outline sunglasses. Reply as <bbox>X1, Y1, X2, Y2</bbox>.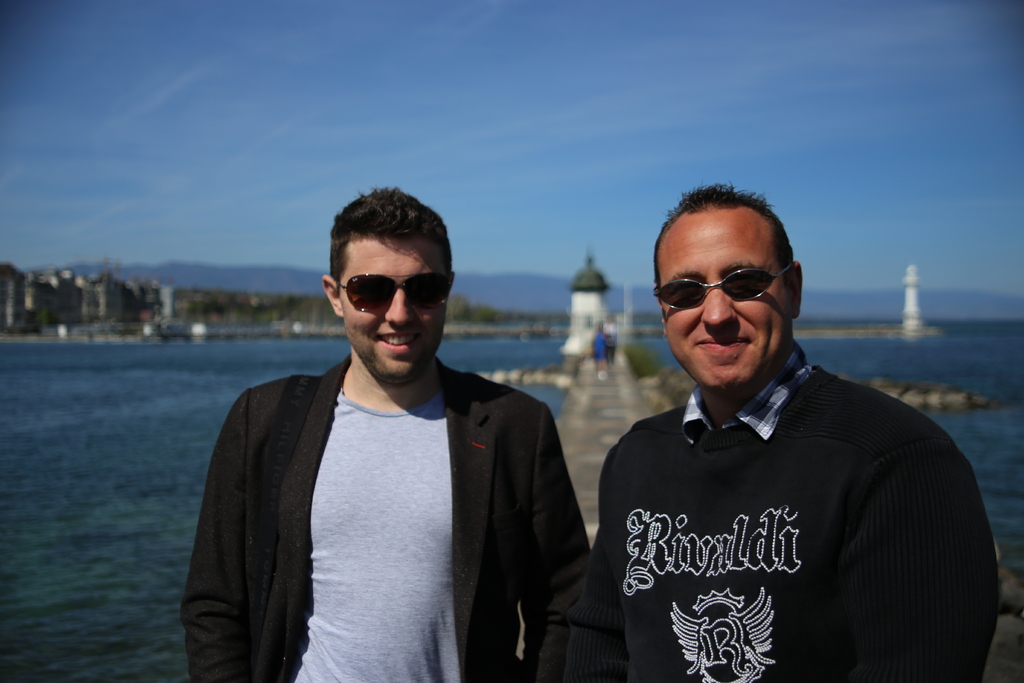
<bbox>329, 275, 443, 327</bbox>.
